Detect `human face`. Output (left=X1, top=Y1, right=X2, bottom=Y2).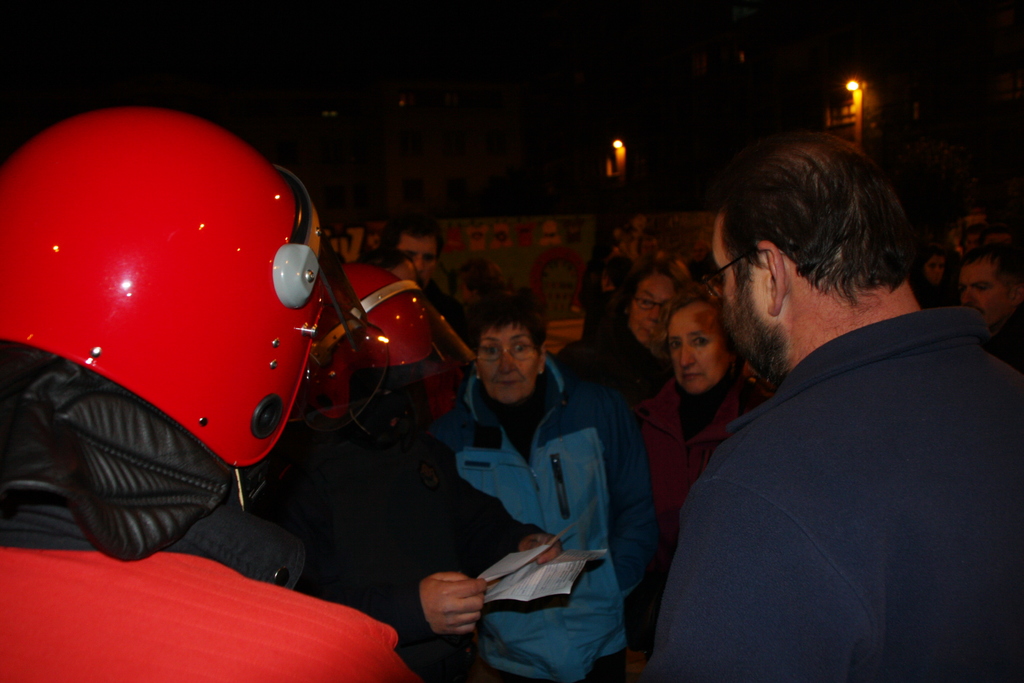
(left=970, top=265, right=1009, bottom=322).
